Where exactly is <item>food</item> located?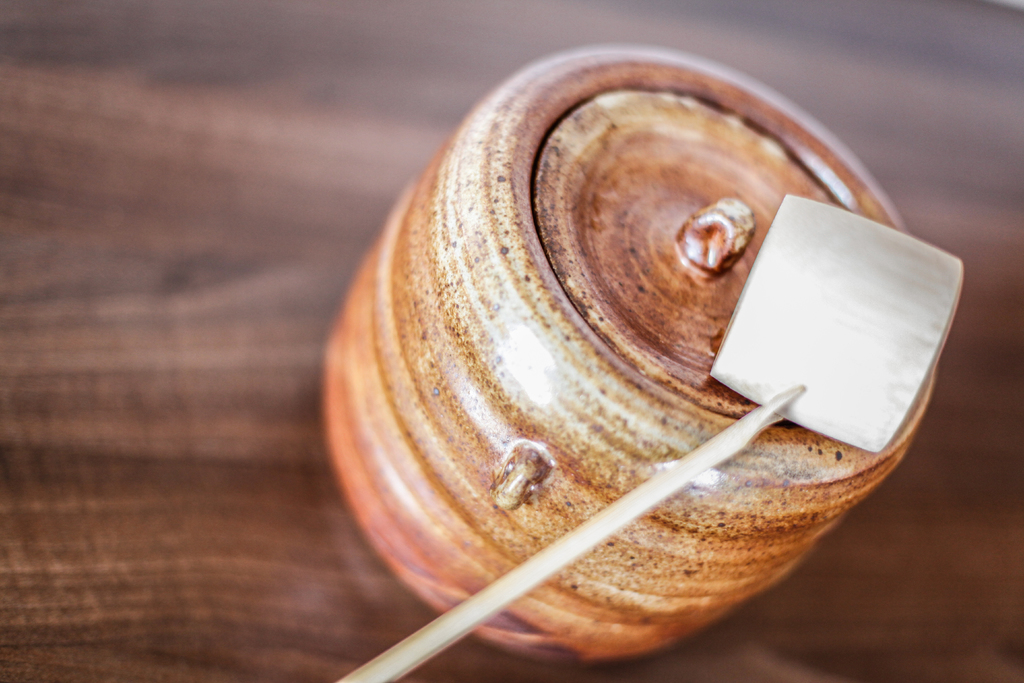
Its bounding box is 435,120,904,472.
